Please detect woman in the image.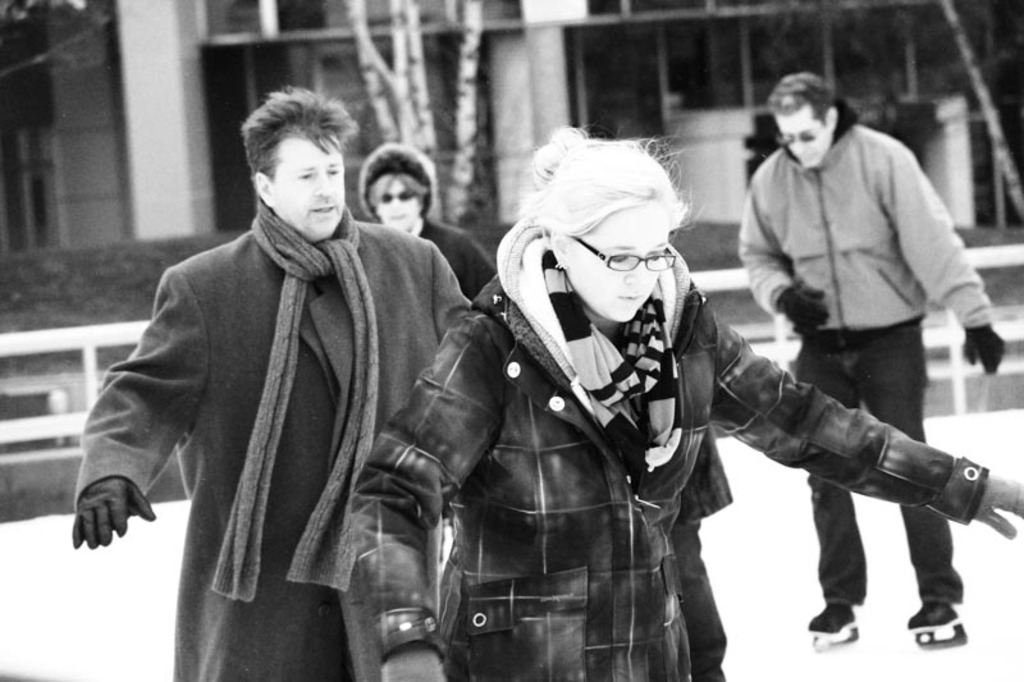
[left=347, top=124, right=1023, bottom=681].
